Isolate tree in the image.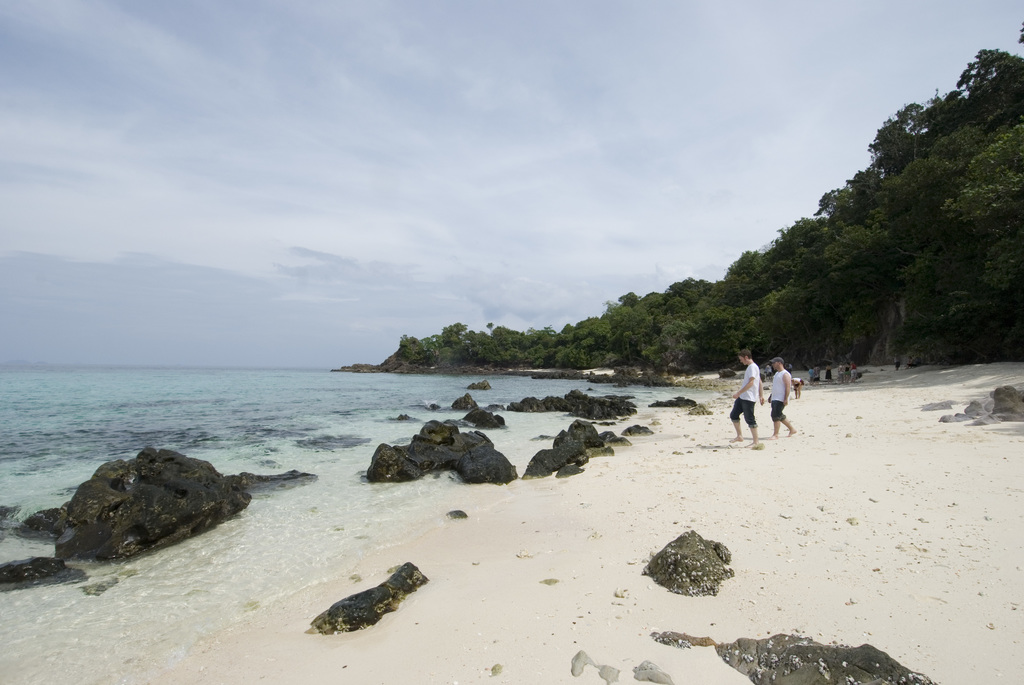
Isolated region: 933,125,1023,250.
